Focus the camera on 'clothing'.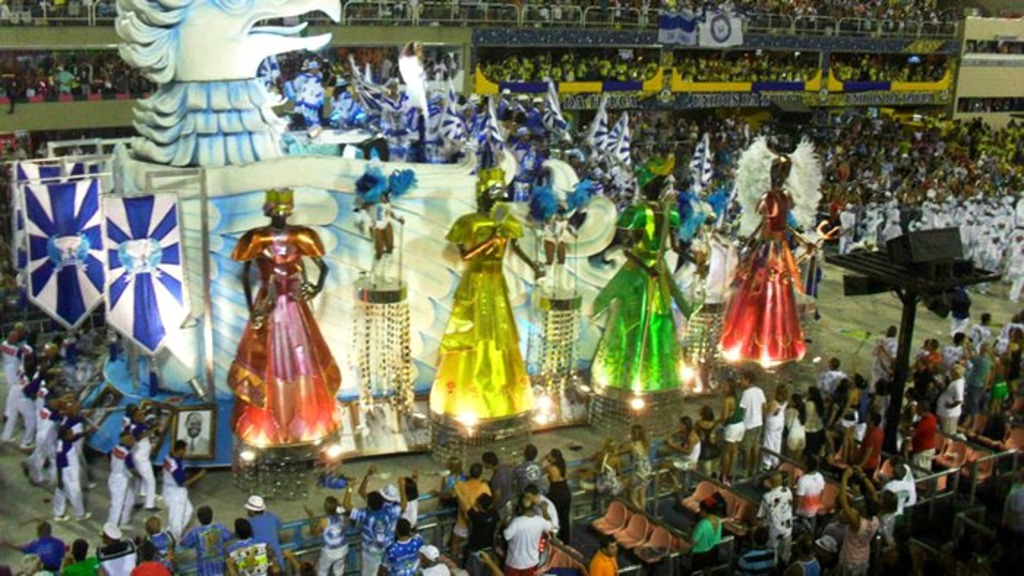
Focus region: bbox(582, 199, 688, 377).
